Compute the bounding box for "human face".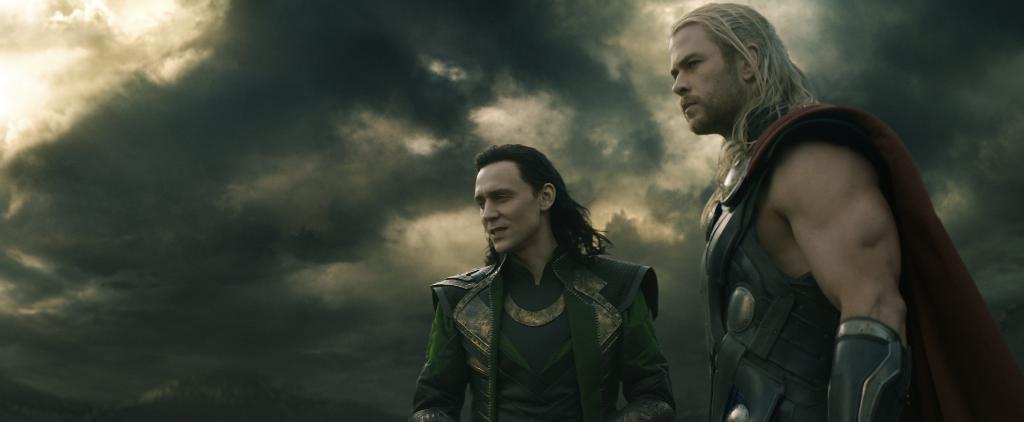
bbox(472, 164, 538, 251).
